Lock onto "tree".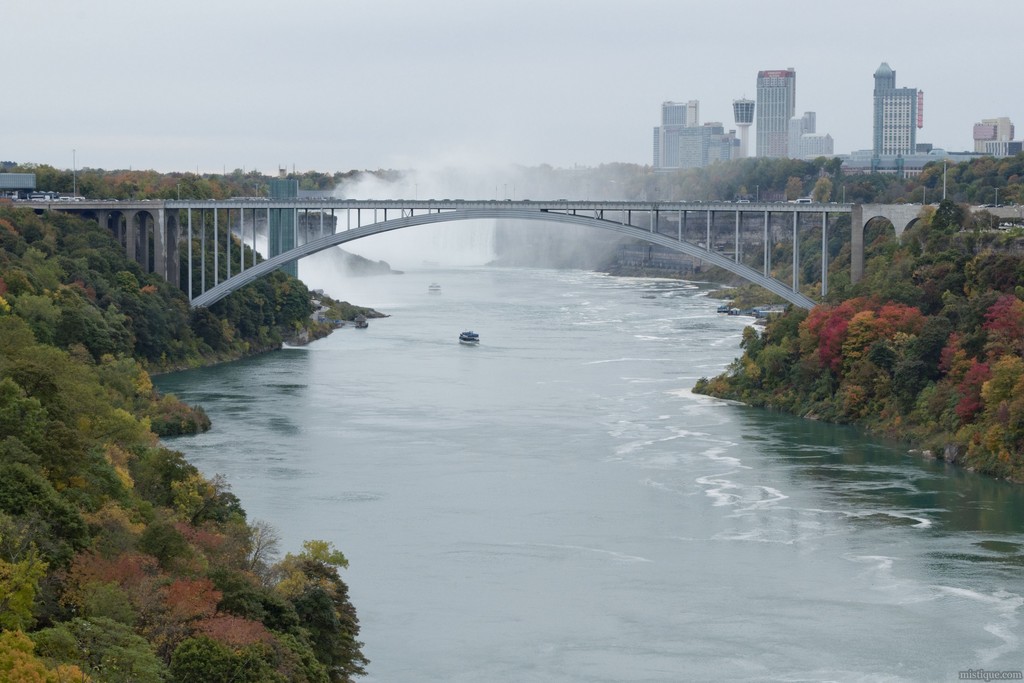
Locked: crop(827, 306, 913, 398).
